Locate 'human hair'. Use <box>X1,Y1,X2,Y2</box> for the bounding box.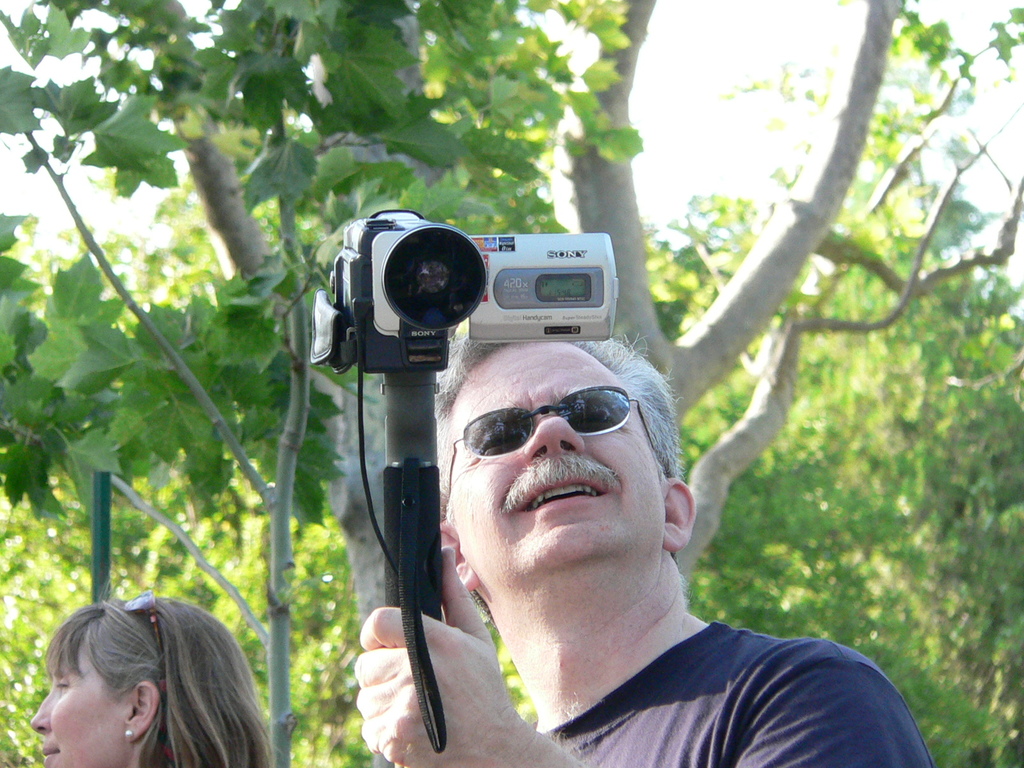
<box>18,620,237,767</box>.
